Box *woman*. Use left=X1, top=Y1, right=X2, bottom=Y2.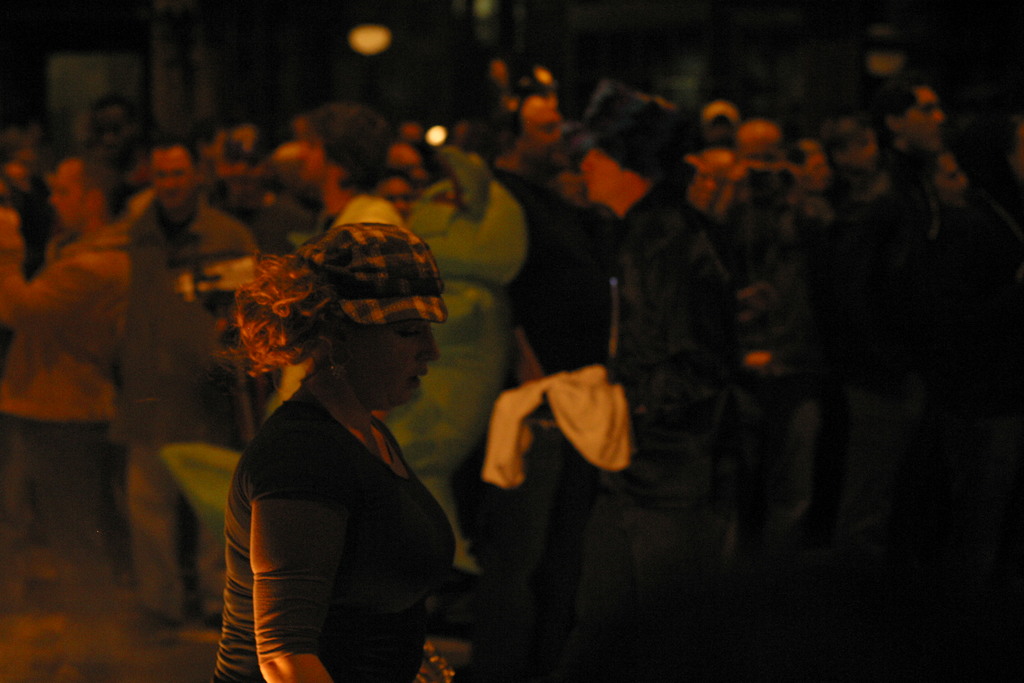
left=207, top=187, right=484, bottom=682.
